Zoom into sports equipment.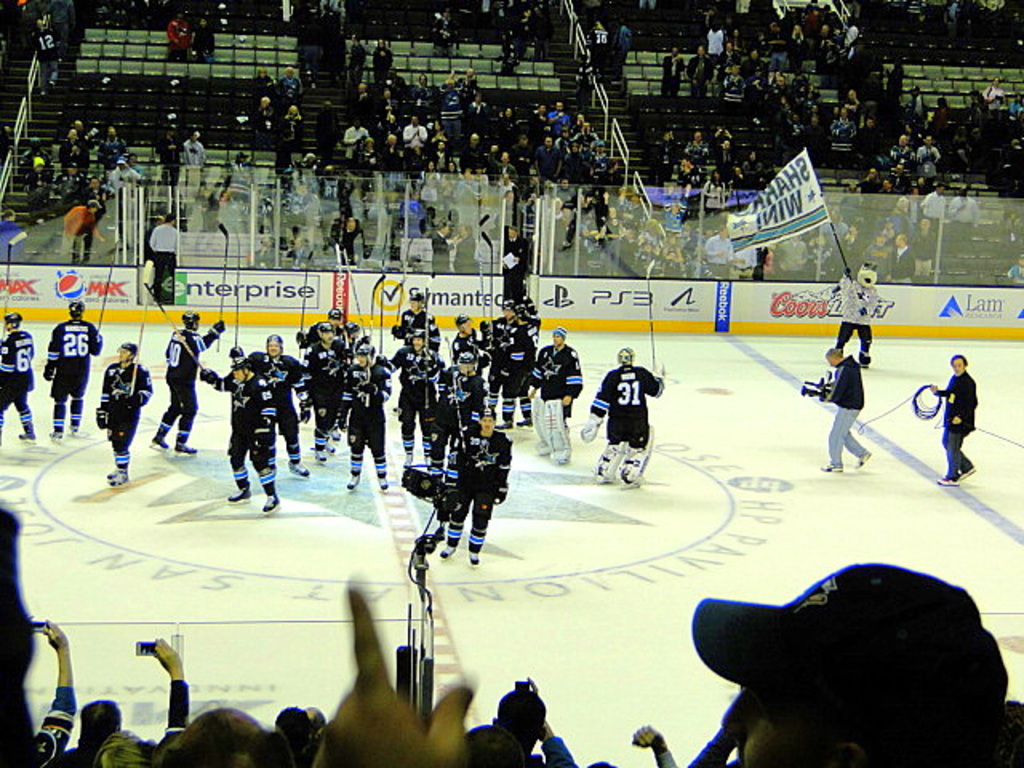
Zoom target: 379,475,389,488.
